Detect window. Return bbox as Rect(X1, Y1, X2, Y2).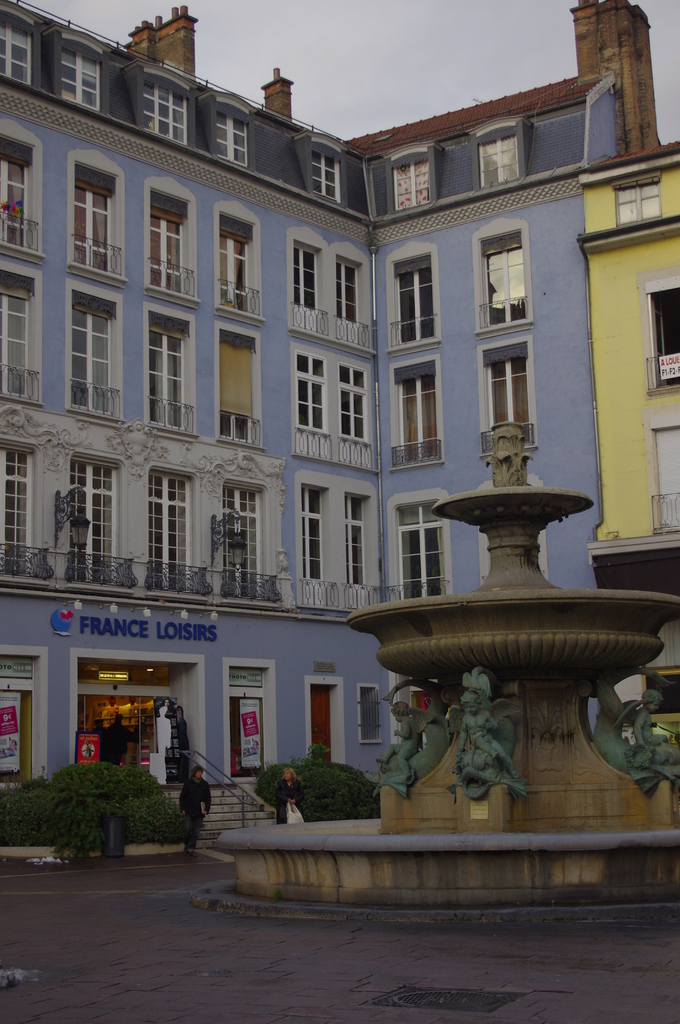
Rect(0, 153, 23, 247).
